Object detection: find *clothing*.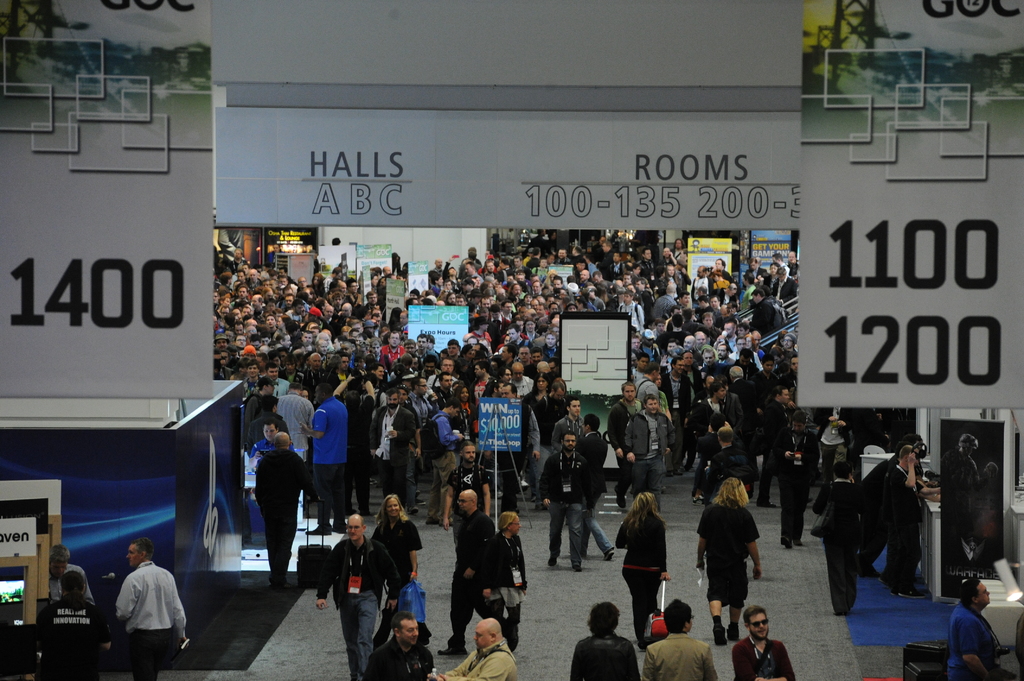
box=[811, 472, 893, 609].
